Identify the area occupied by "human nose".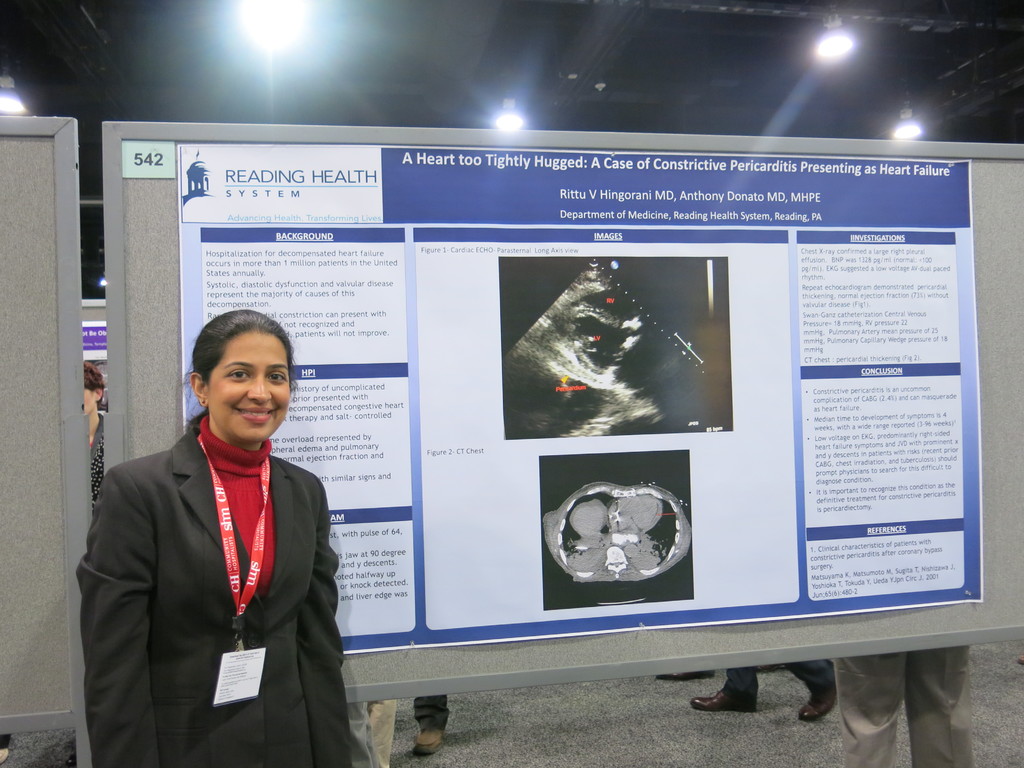
Area: 247, 376, 272, 407.
